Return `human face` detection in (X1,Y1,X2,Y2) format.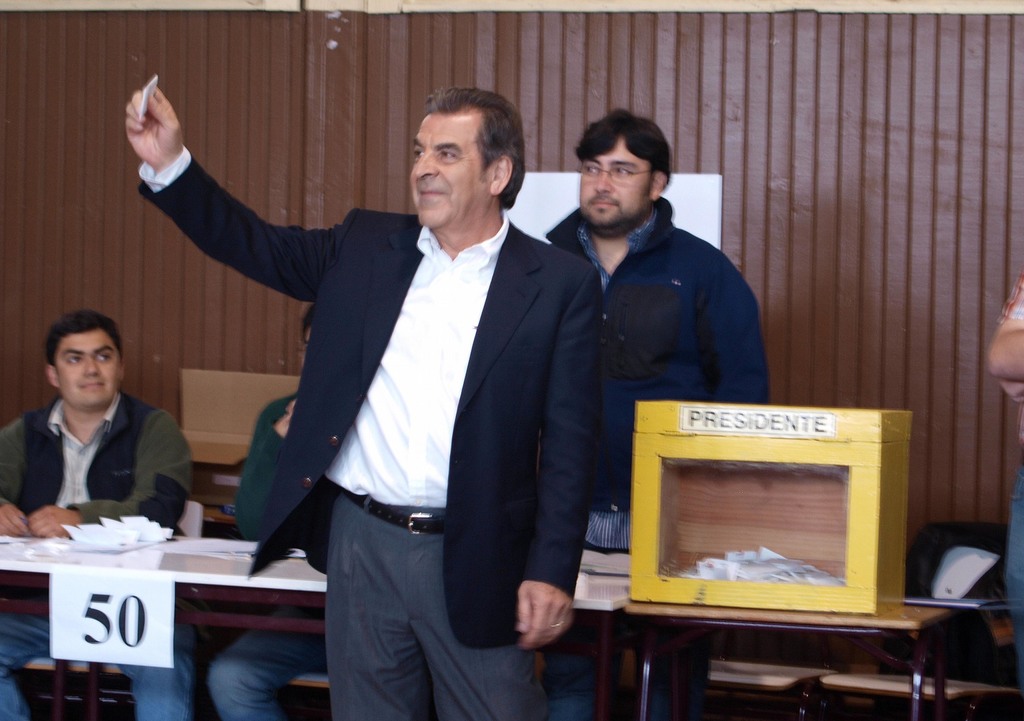
(56,327,115,409).
